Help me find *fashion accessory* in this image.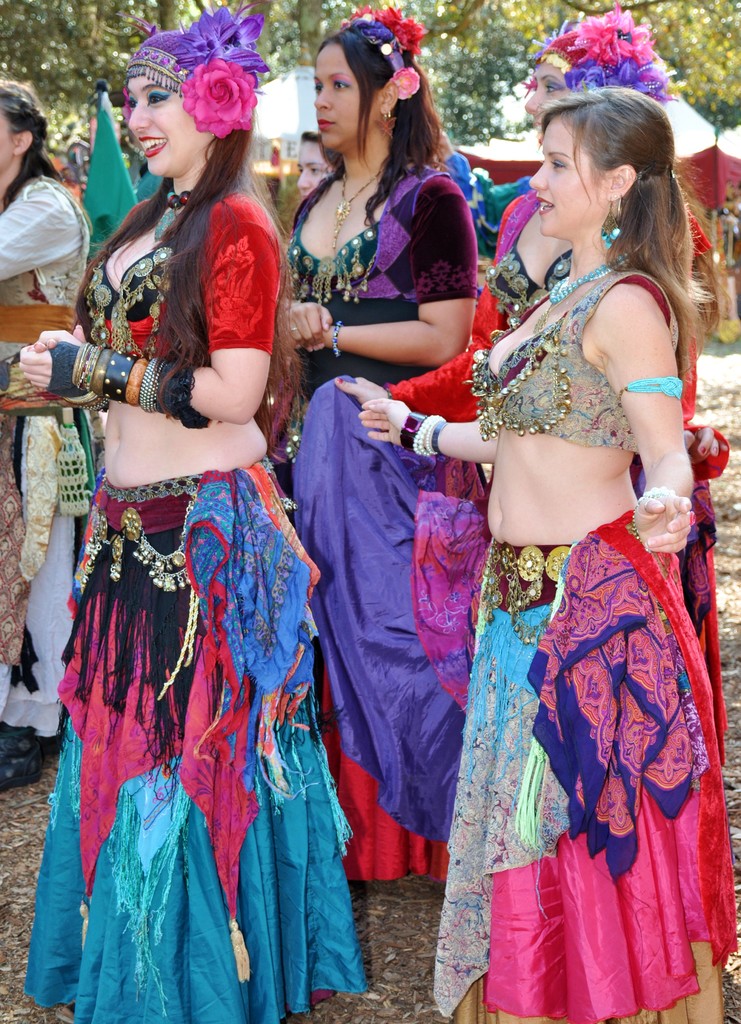
Found it: 43:344:209:426.
